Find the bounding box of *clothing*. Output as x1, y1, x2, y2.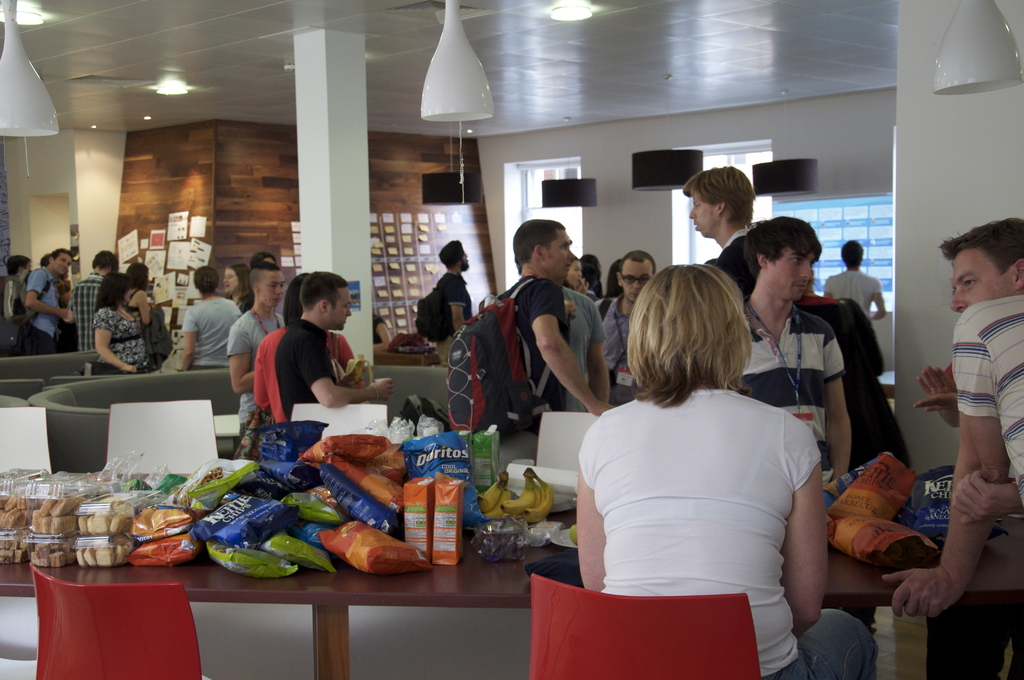
97, 311, 148, 370.
